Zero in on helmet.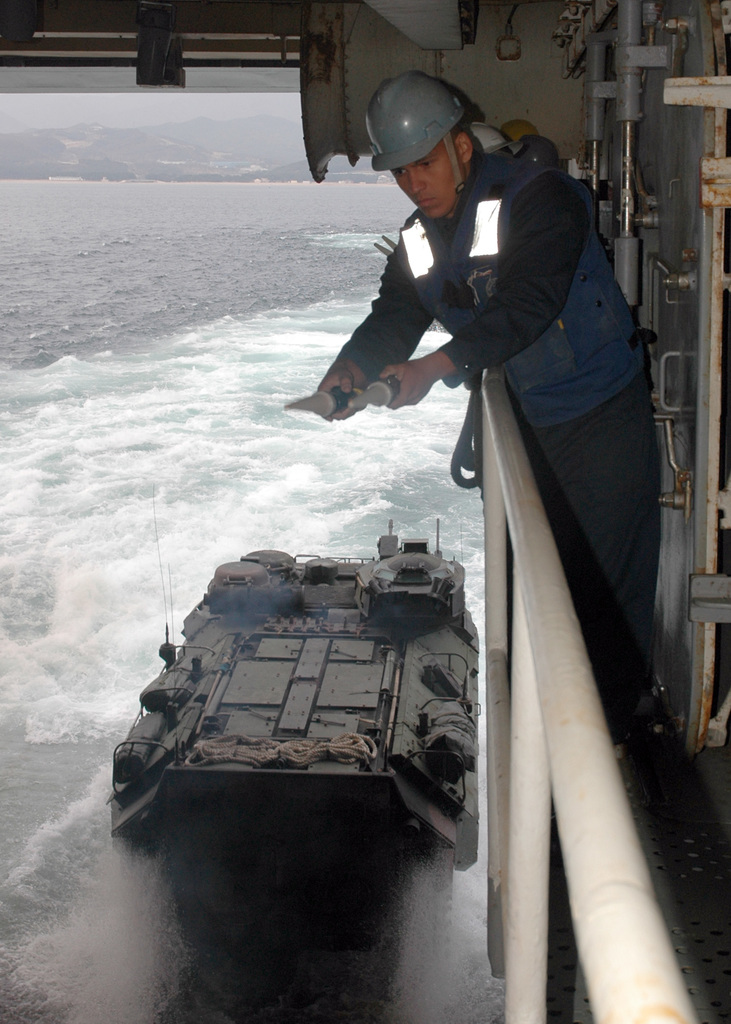
Zeroed in: (x1=360, y1=61, x2=478, y2=213).
